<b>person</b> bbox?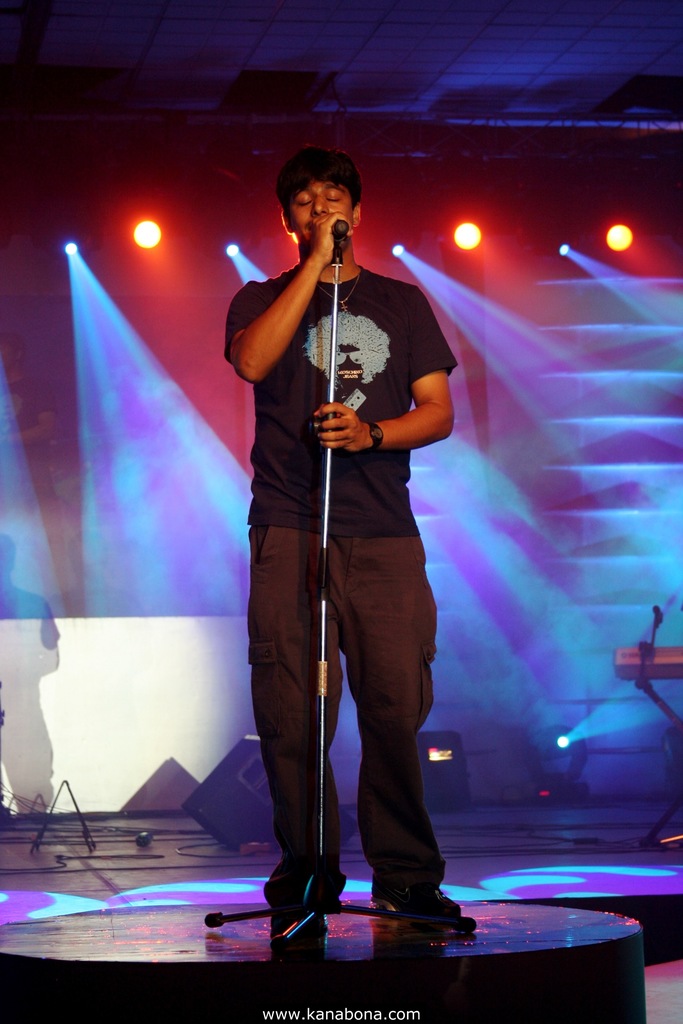
220,157,457,930
